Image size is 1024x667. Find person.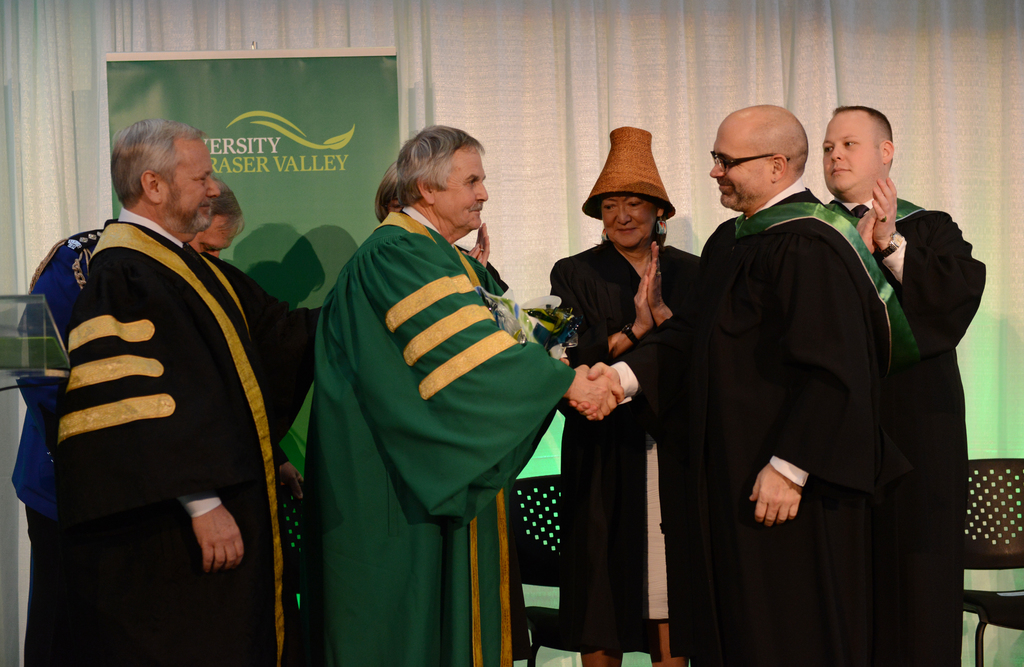
<bbox>24, 122, 330, 666</bbox>.
